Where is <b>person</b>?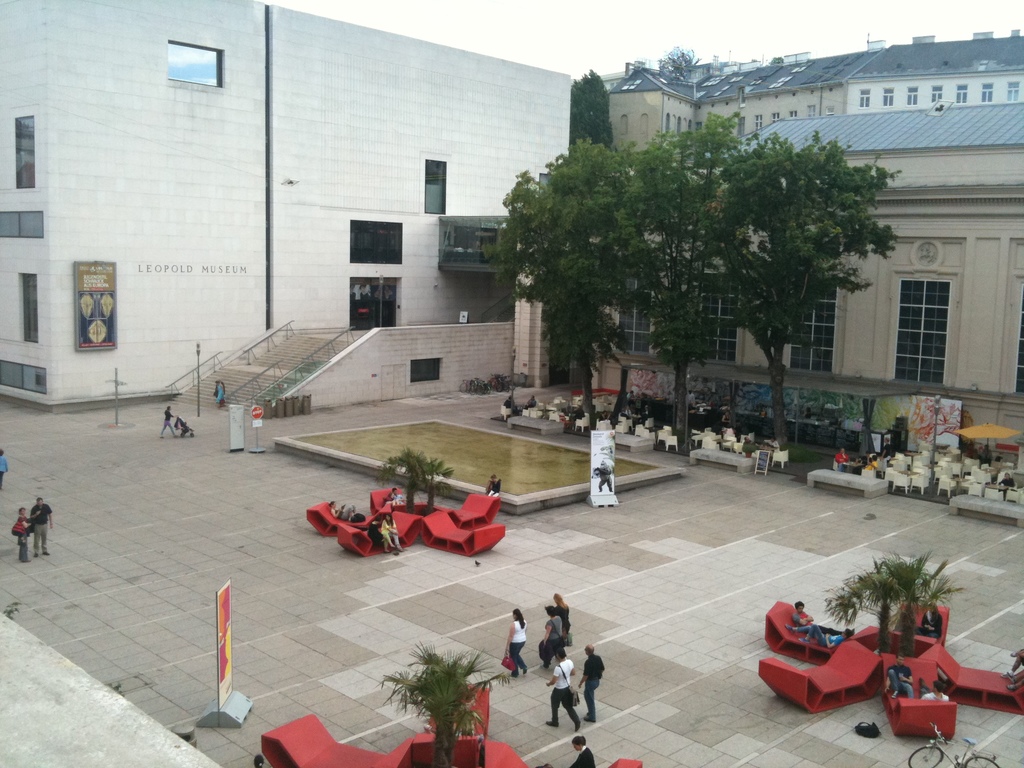
locate(541, 603, 568, 669).
